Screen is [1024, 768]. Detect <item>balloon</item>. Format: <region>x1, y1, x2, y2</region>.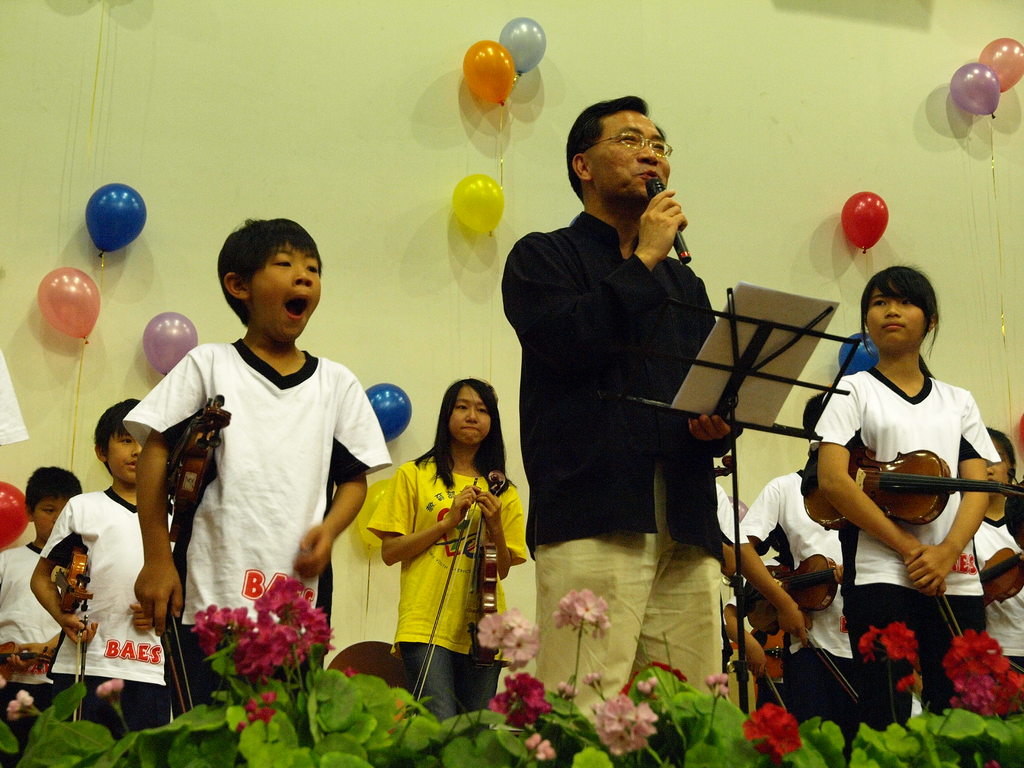
<region>35, 267, 99, 340</region>.
